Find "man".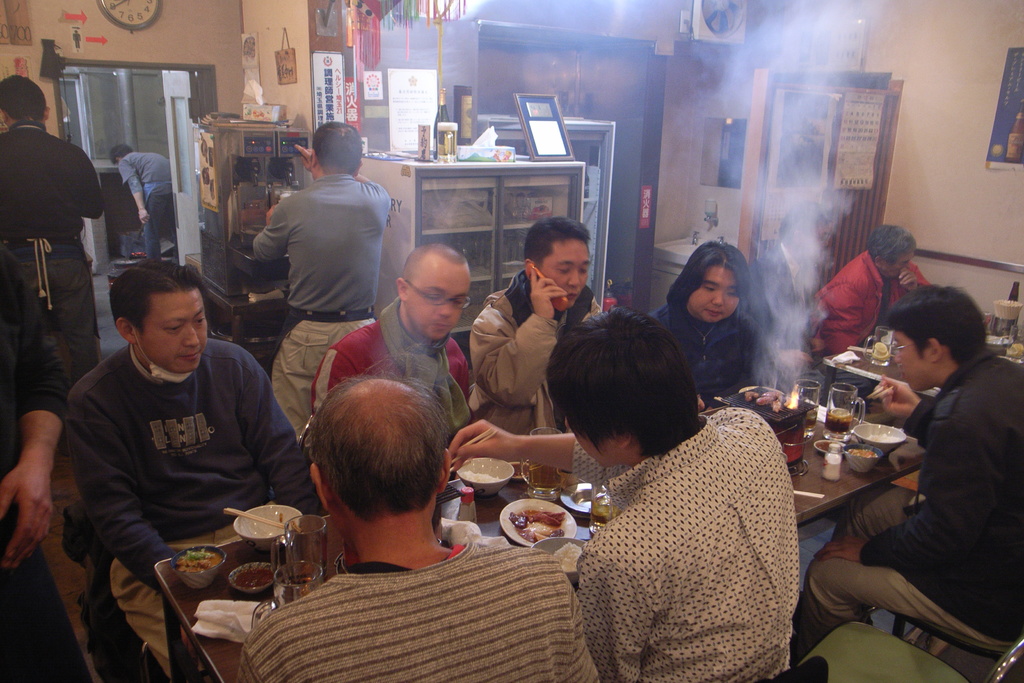
locate(749, 194, 837, 375).
